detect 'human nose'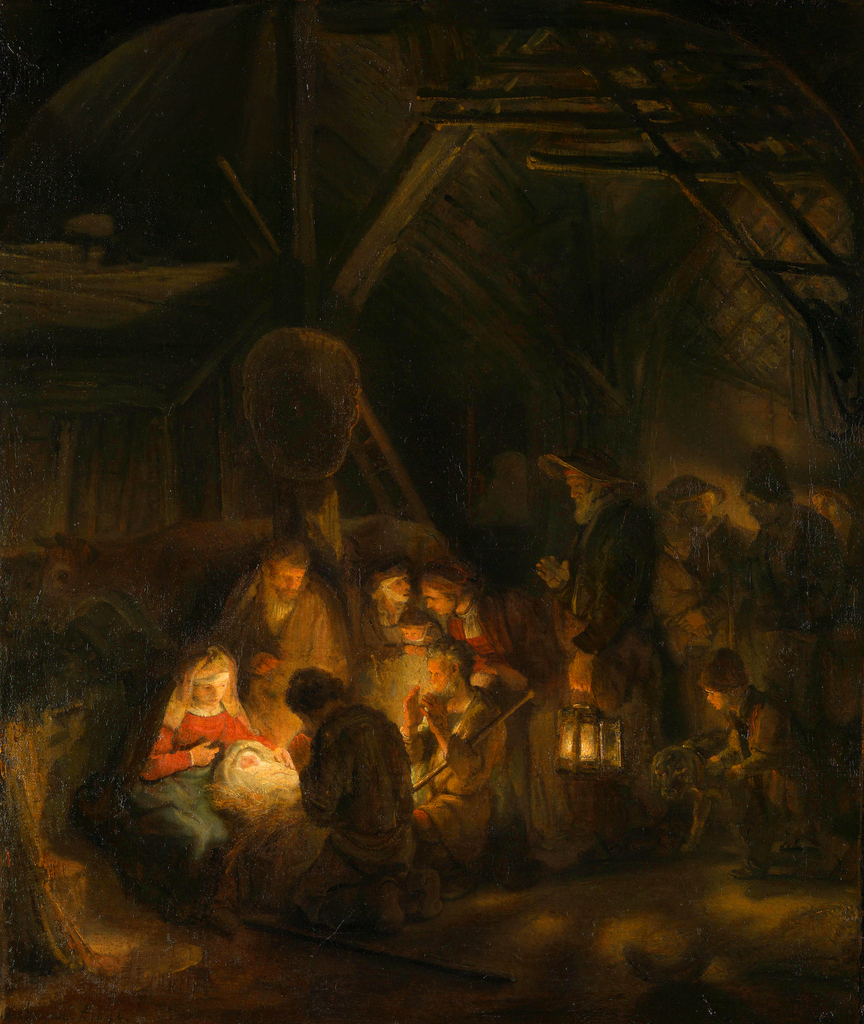
572, 488, 579, 502
